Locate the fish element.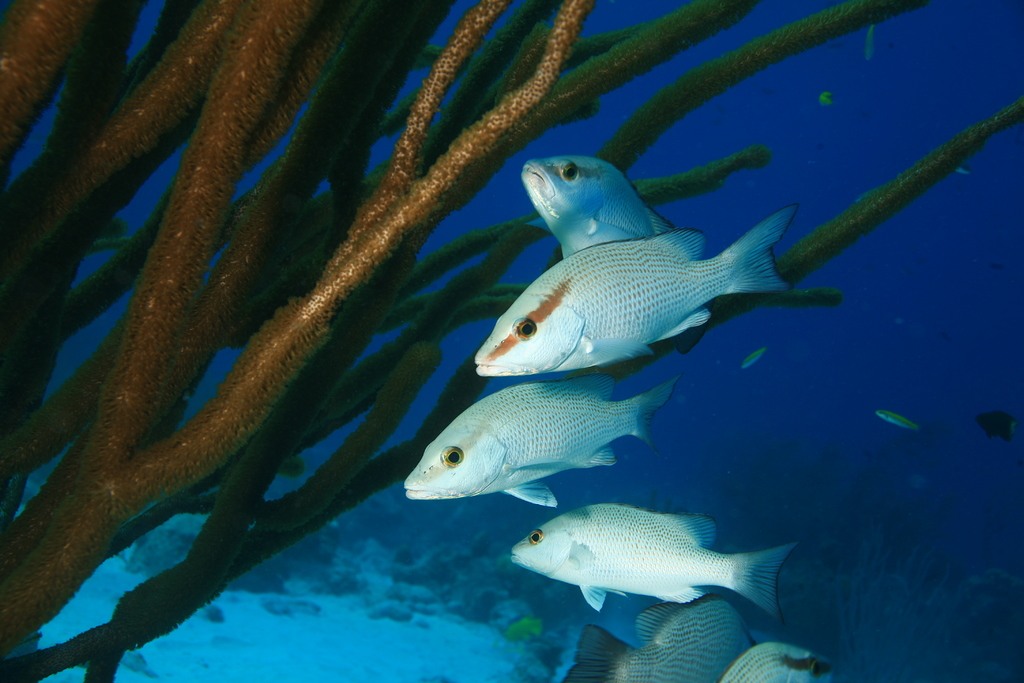
Element bbox: box(469, 204, 799, 377).
